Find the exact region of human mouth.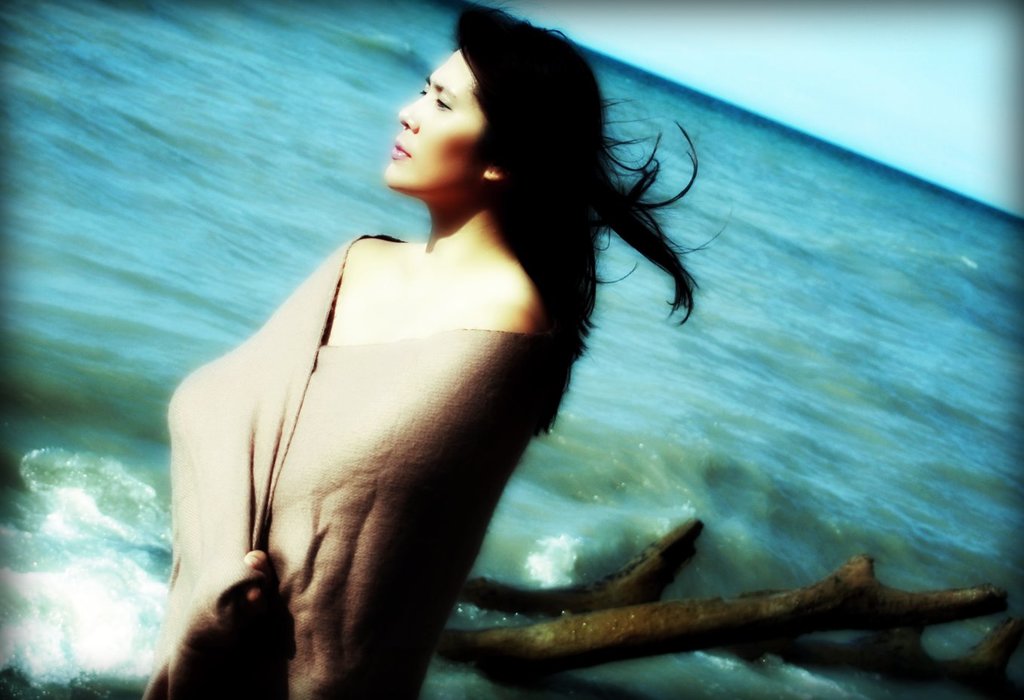
Exact region: [x1=391, y1=139, x2=411, y2=157].
